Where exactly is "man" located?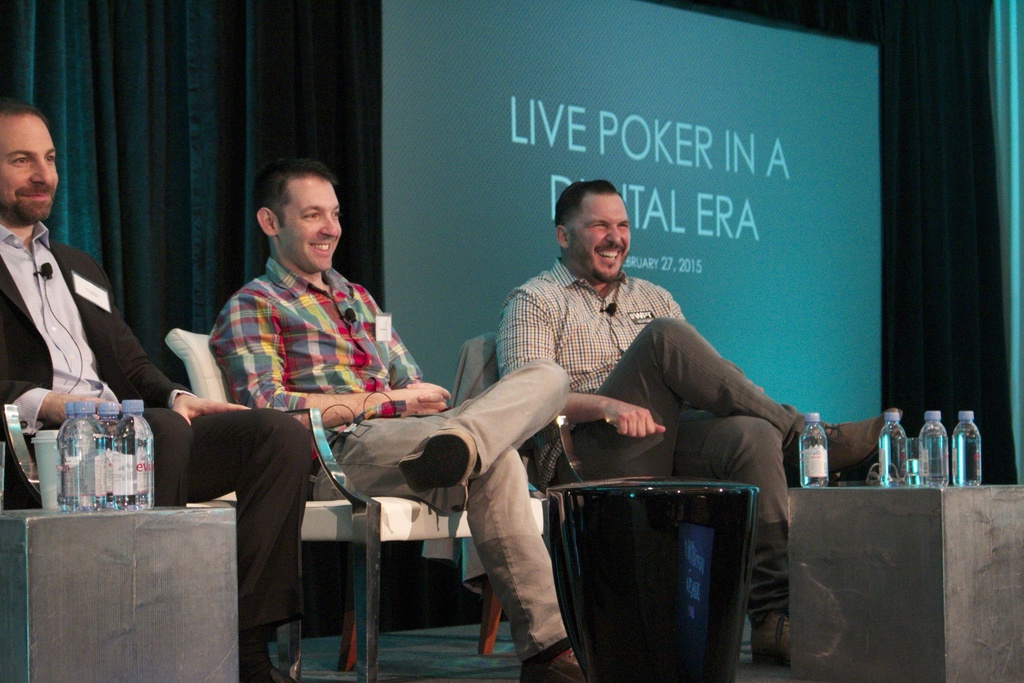
Its bounding box is [207,161,586,682].
